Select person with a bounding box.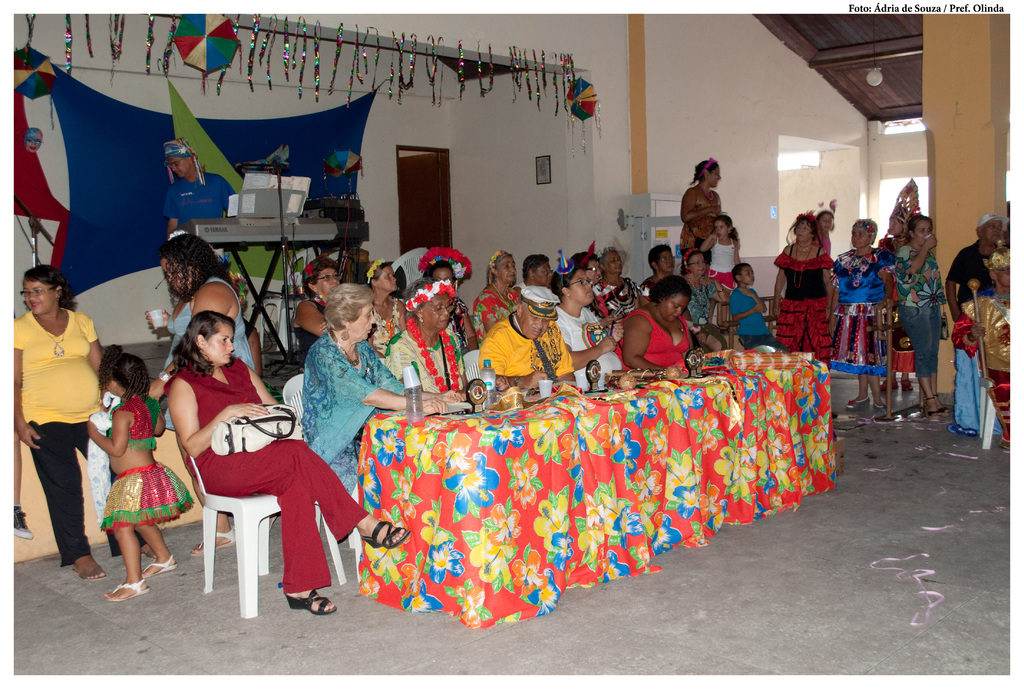
86, 343, 194, 601.
